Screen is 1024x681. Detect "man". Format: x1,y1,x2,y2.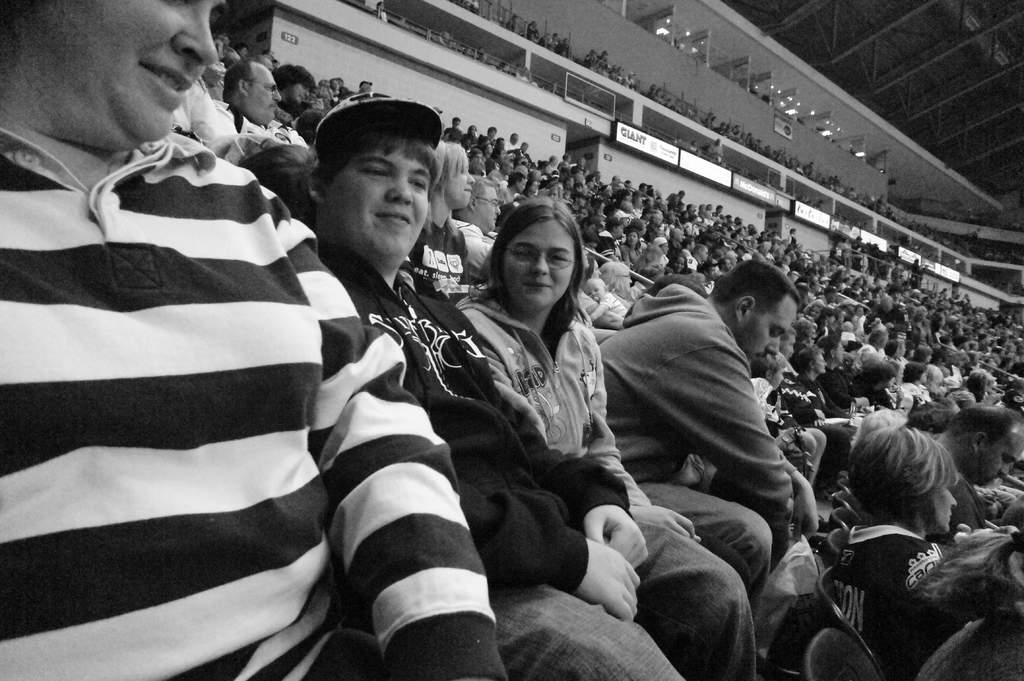
931,406,1023,536.
